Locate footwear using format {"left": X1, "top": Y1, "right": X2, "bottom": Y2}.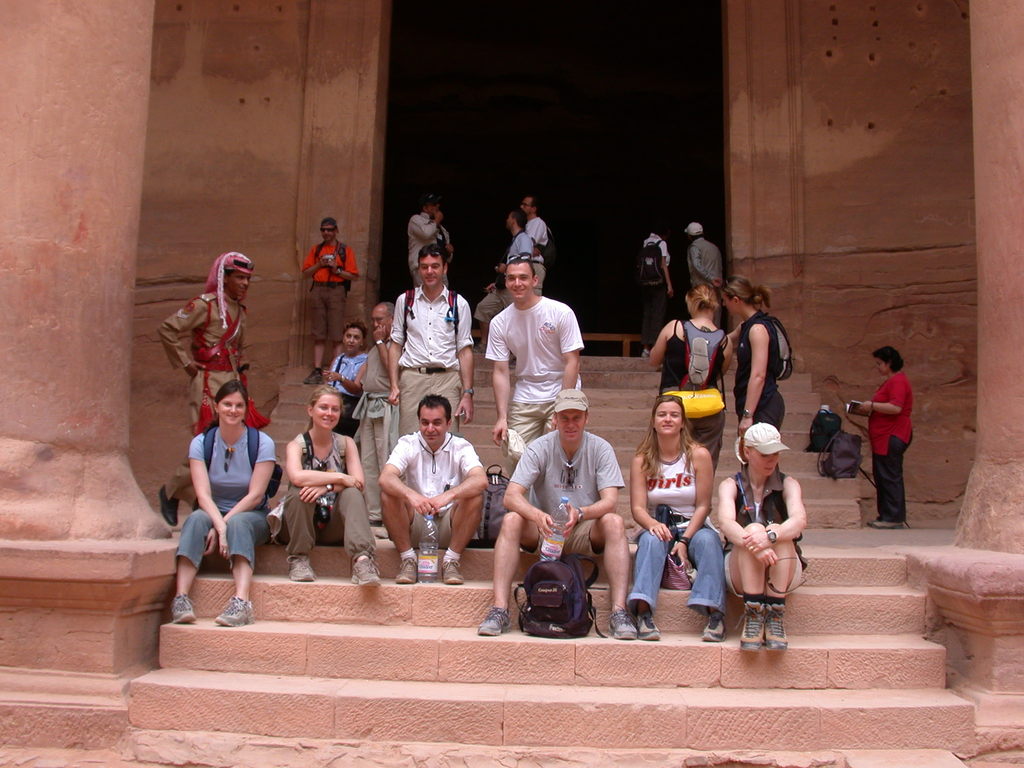
{"left": 764, "top": 602, "right": 789, "bottom": 648}.
